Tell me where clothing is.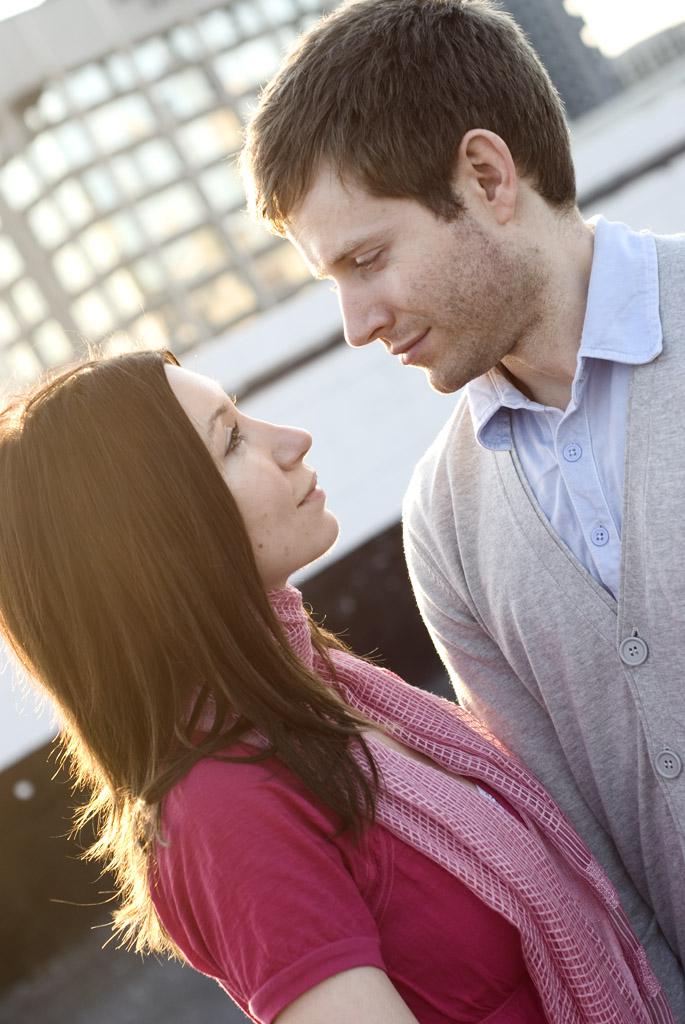
clothing is at 39,603,613,1006.
